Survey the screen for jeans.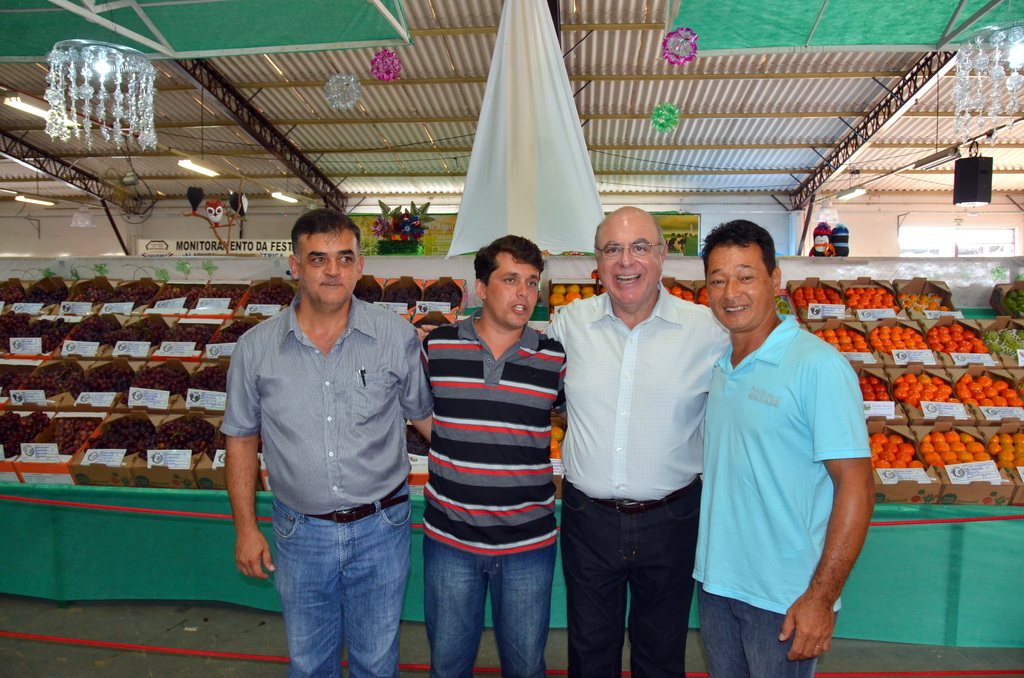
Survey found: left=698, top=586, right=813, bottom=677.
